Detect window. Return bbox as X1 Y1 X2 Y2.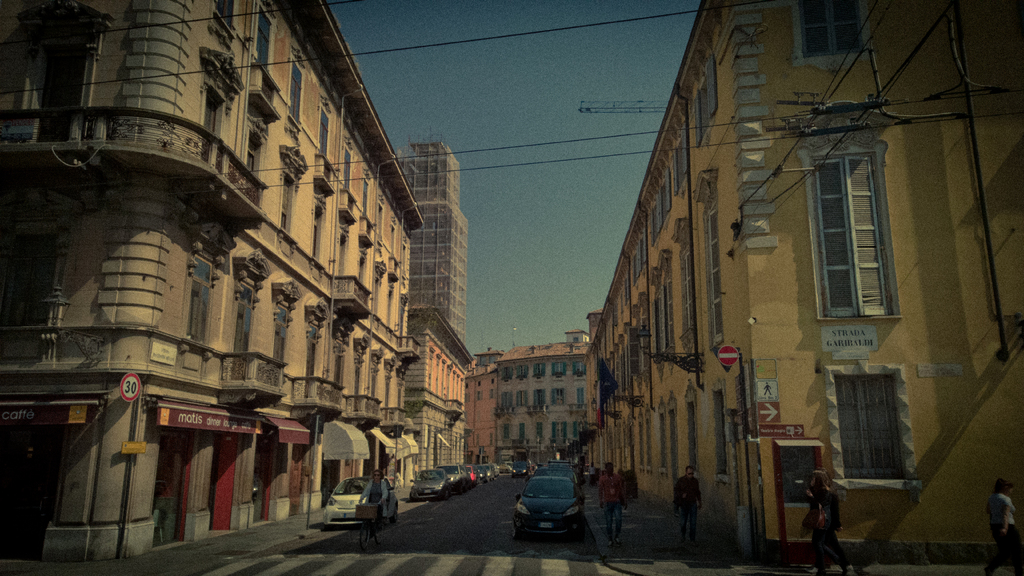
826 371 922 486.
